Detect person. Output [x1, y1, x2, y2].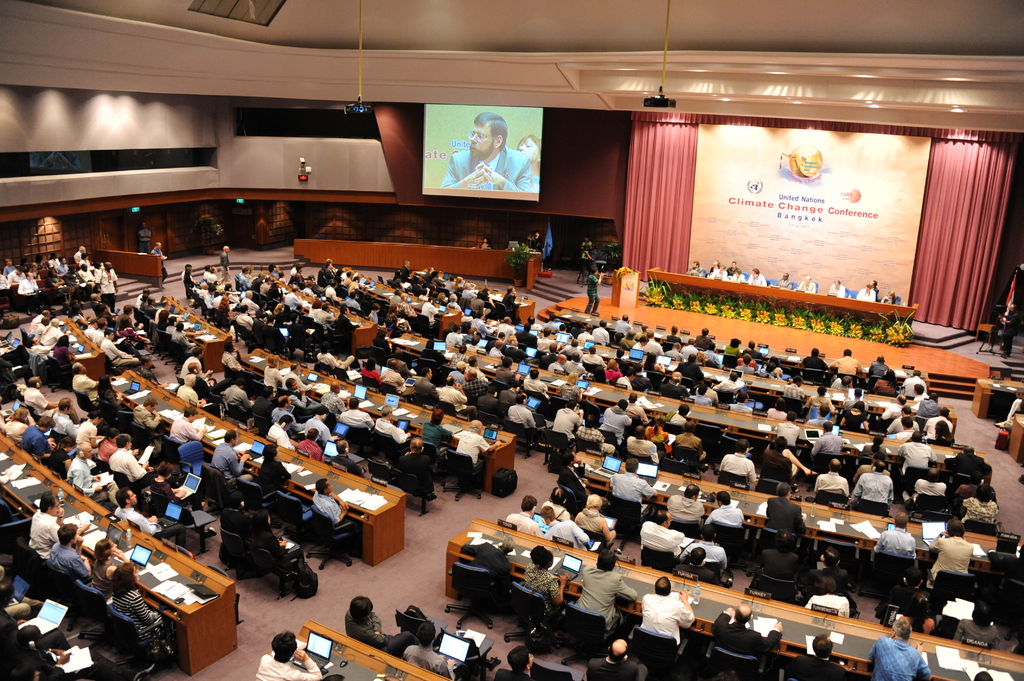
[830, 376, 849, 393].
